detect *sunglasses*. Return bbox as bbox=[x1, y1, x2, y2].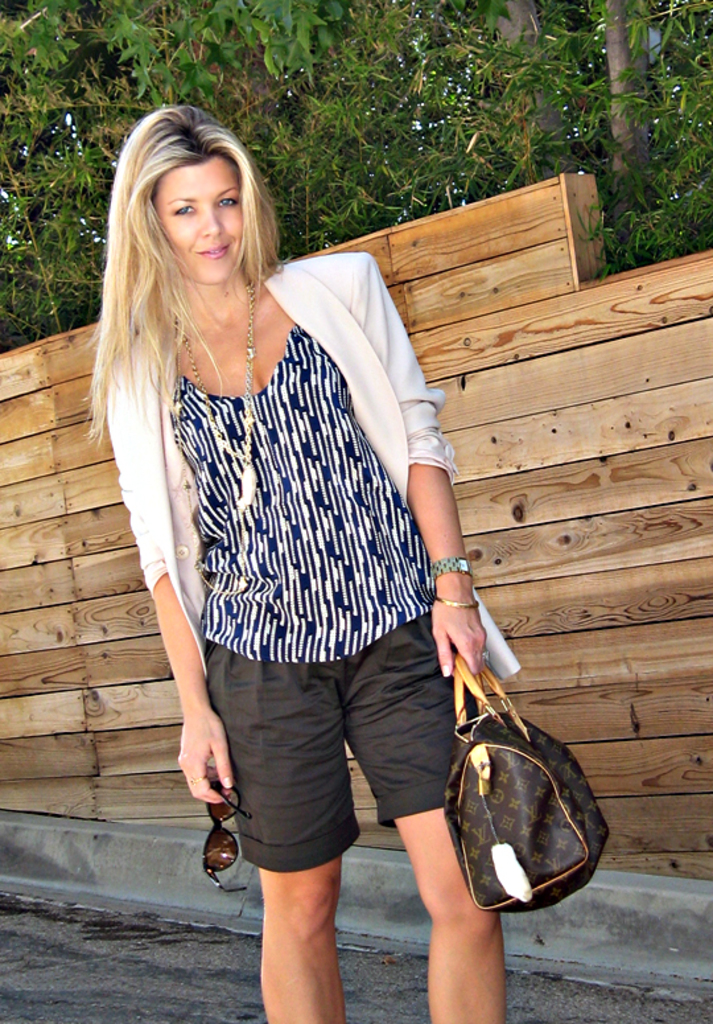
bbox=[203, 776, 254, 898].
